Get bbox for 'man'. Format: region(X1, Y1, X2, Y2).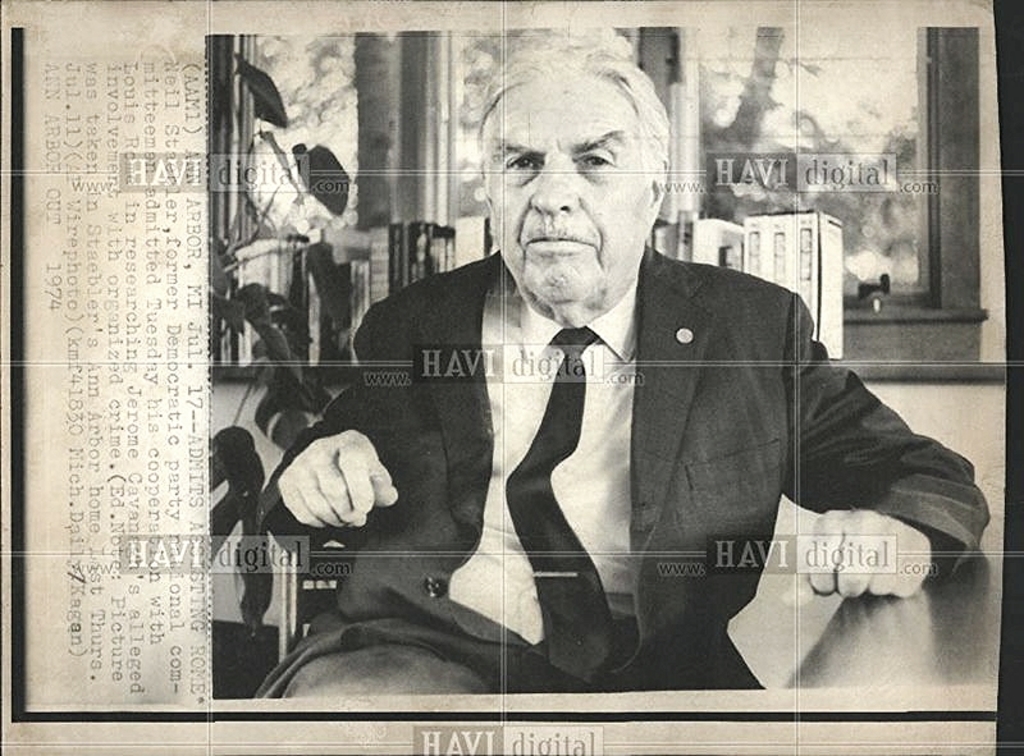
region(270, 84, 899, 692).
